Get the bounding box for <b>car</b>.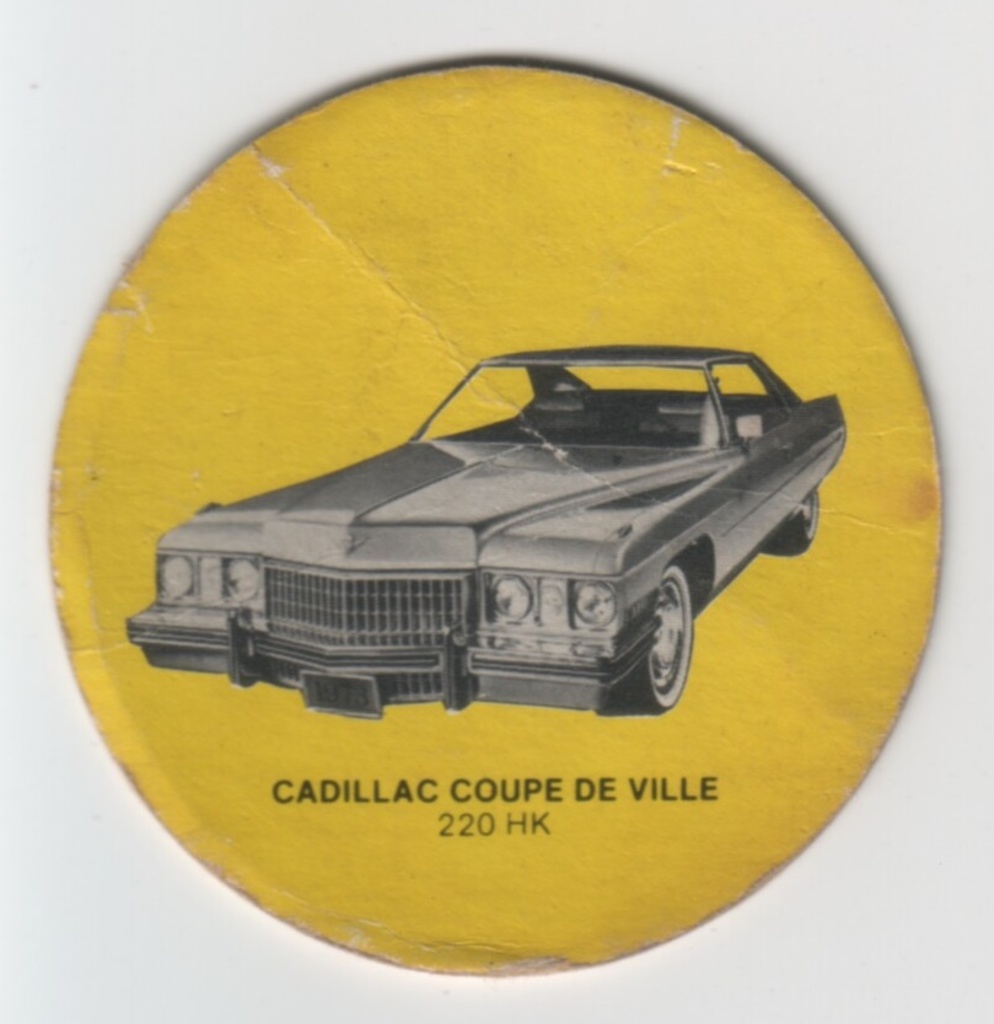
Rect(133, 345, 849, 715).
